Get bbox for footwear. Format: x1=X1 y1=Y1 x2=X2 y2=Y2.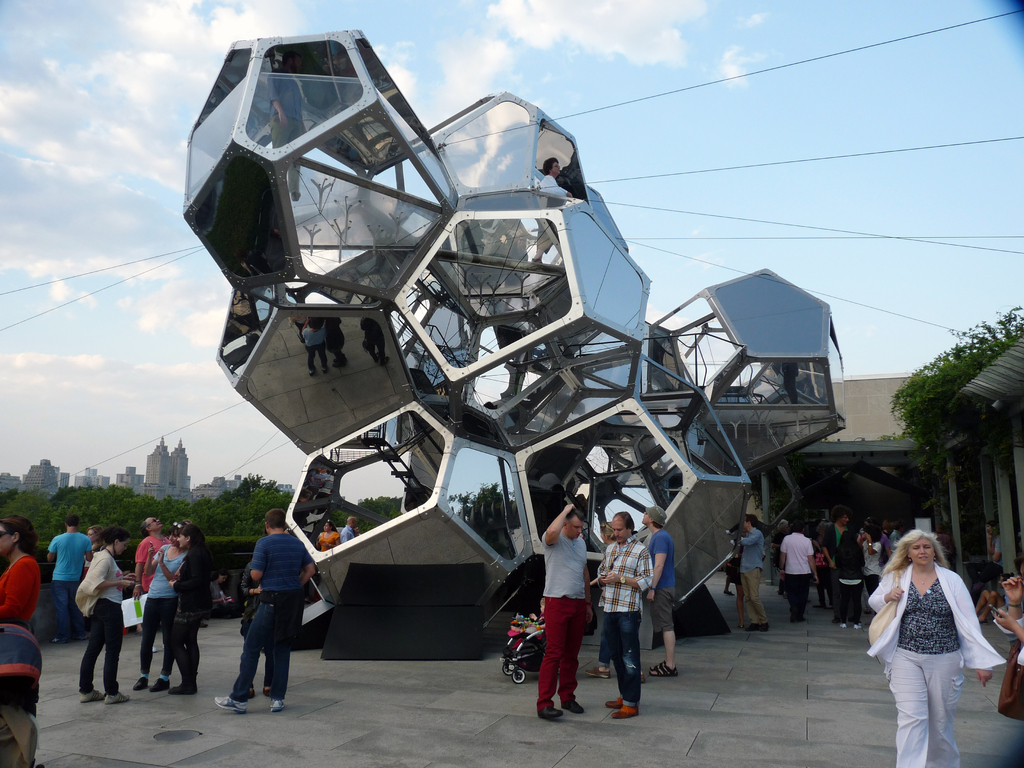
x1=600 y1=698 x2=623 y2=708.
